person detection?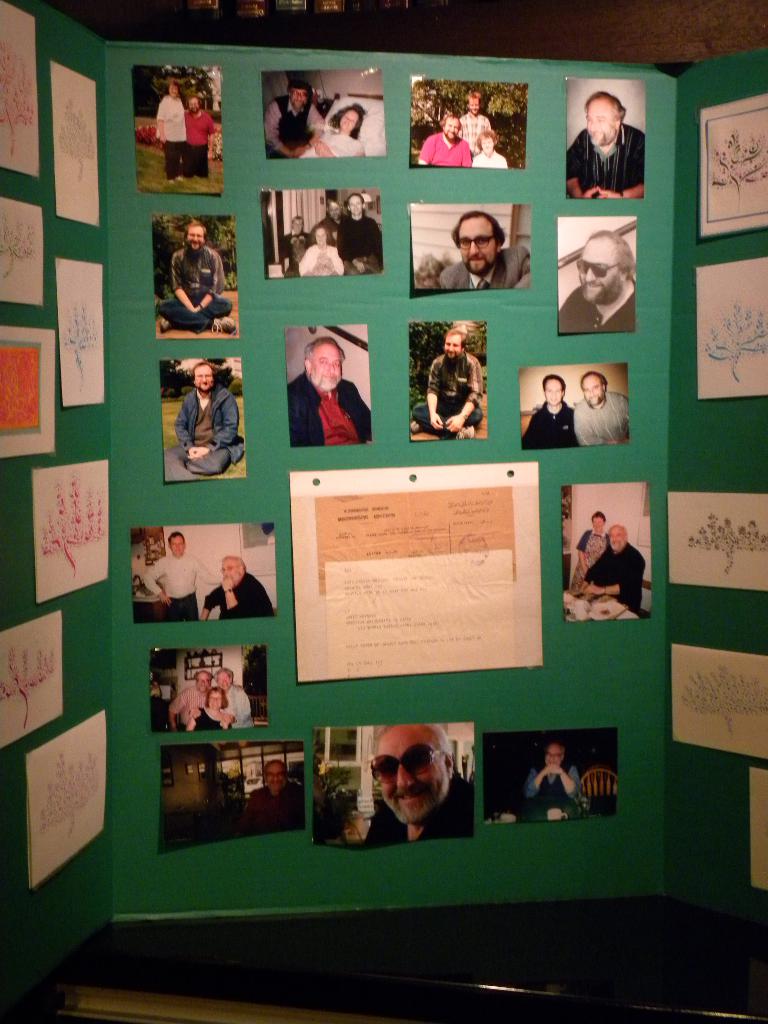
[563, 229, 636, 334]
